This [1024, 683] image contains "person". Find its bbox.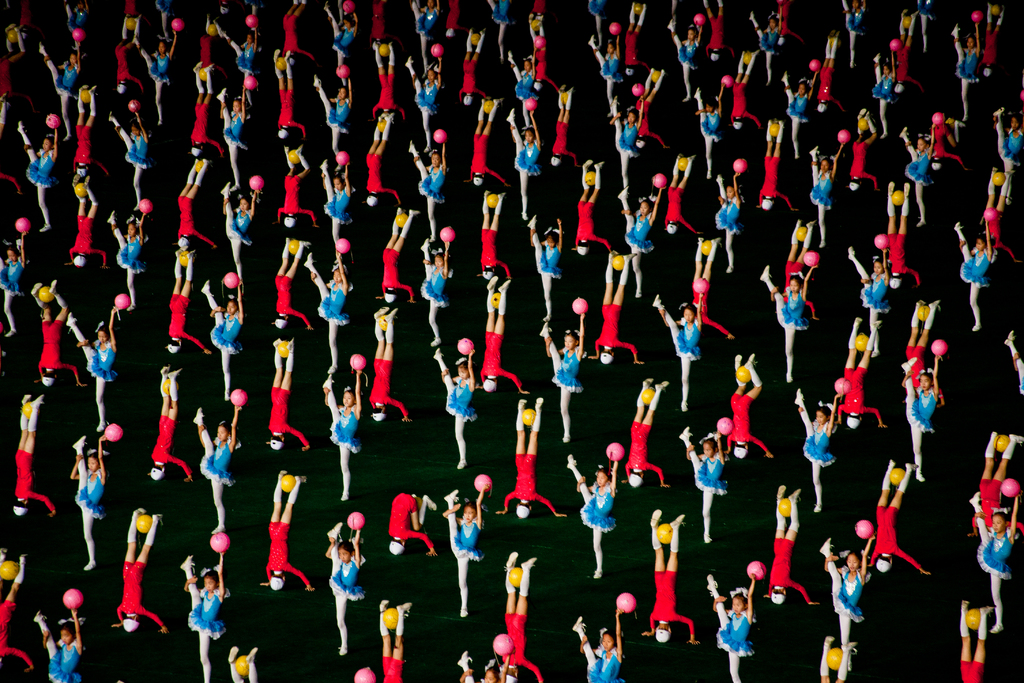
{"x1": 675, "y1": 233, "x2": 734, "y2": 340}.
